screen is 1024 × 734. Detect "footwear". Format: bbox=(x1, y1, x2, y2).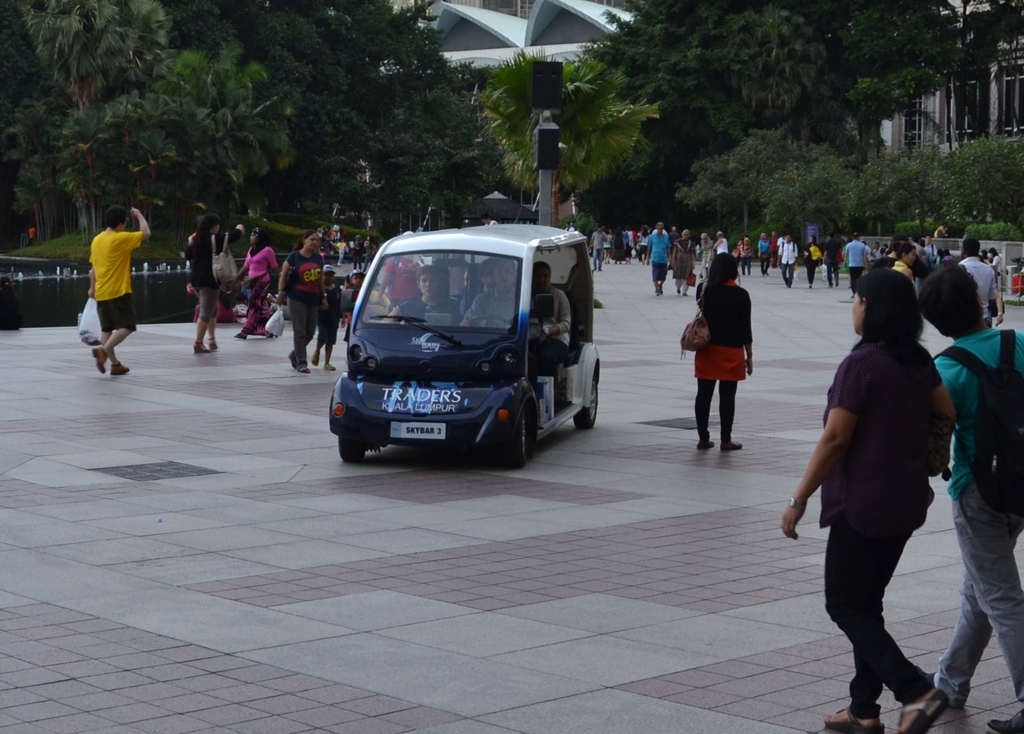
bbox=(723, 438, 746, 449).
